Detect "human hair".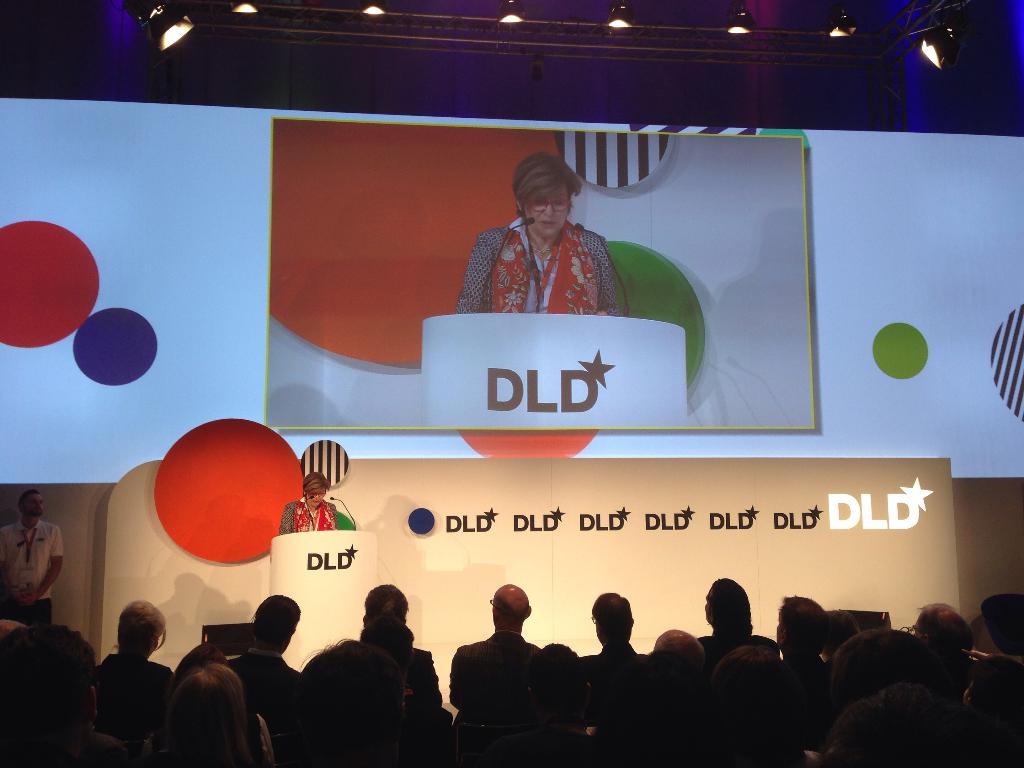
Detected at <box>0,623,96,755</box>.
